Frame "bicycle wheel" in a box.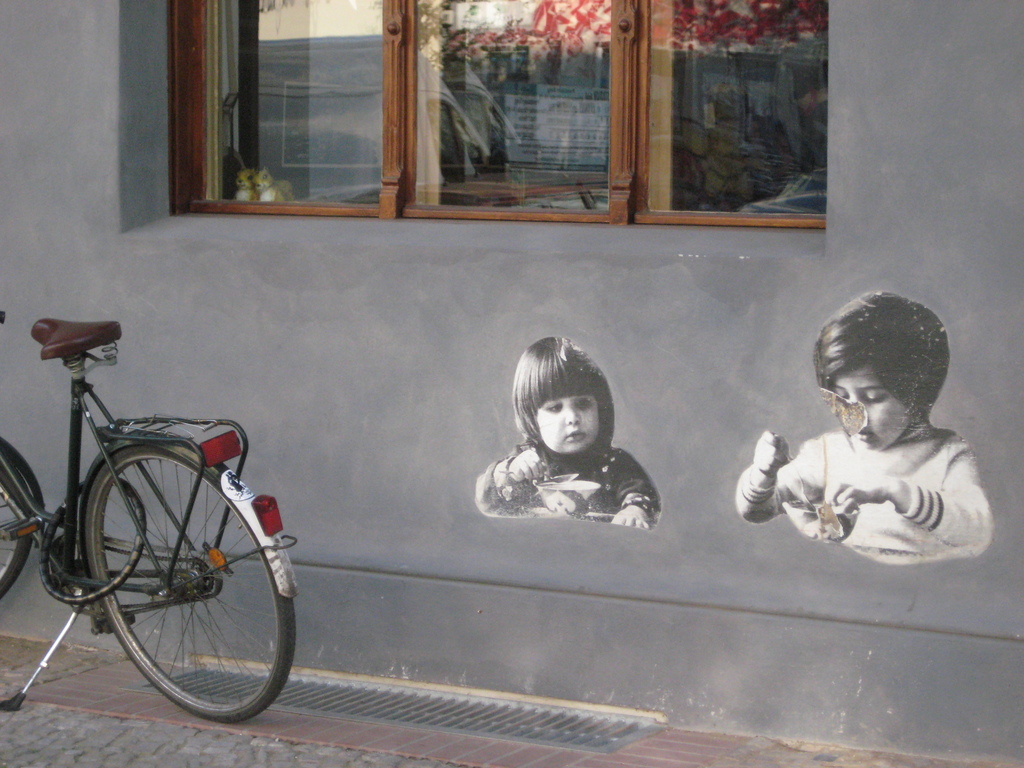
x1=83, y1=442, x2=294, y2=721.
